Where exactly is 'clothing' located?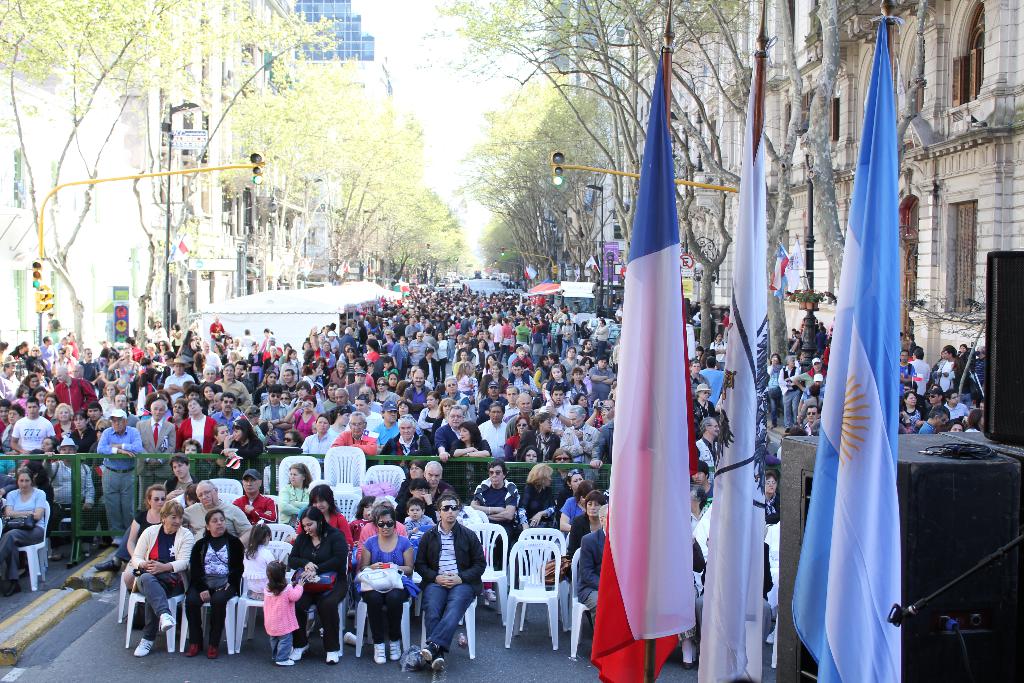
Its bounding box is <box>360,518,405,570</box>.
